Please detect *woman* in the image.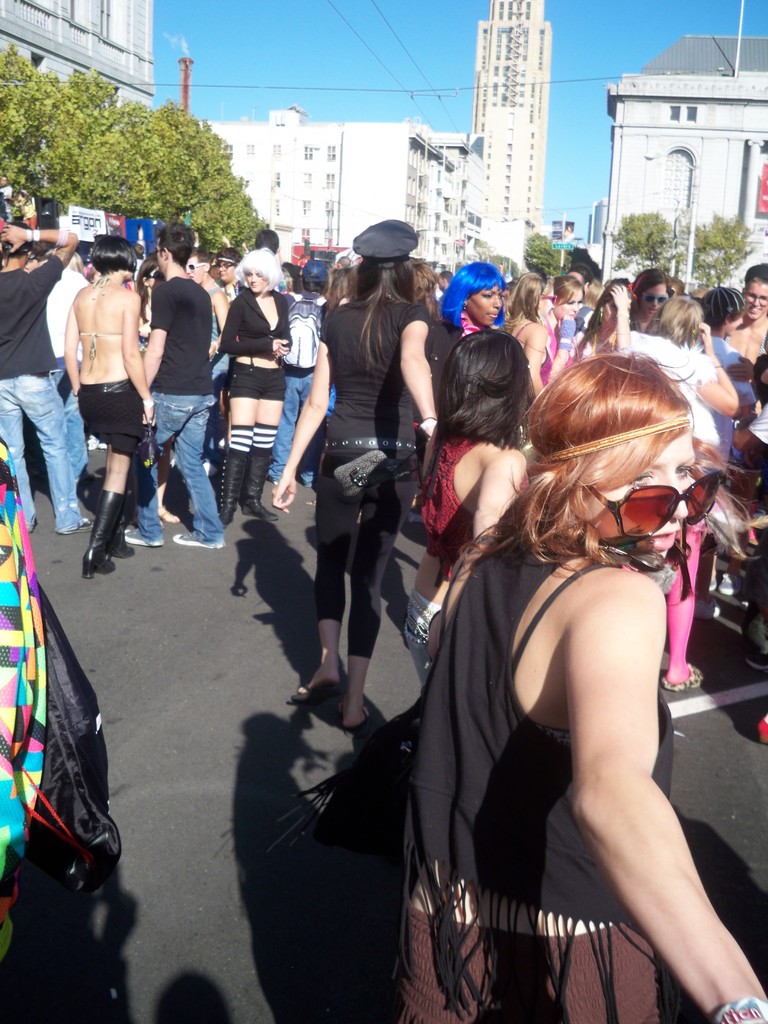
620:281:742:691.
